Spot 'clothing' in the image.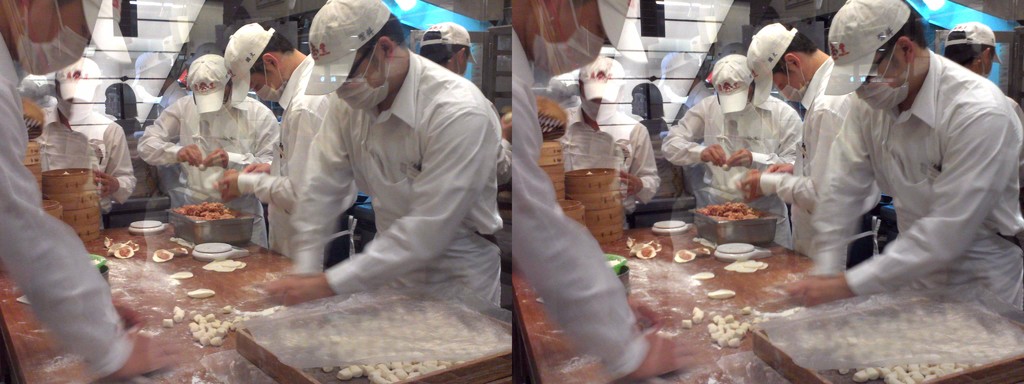
'clothing' found at {"x1": 52, "y1": 120, "x2": 143, "y2": 182}.
